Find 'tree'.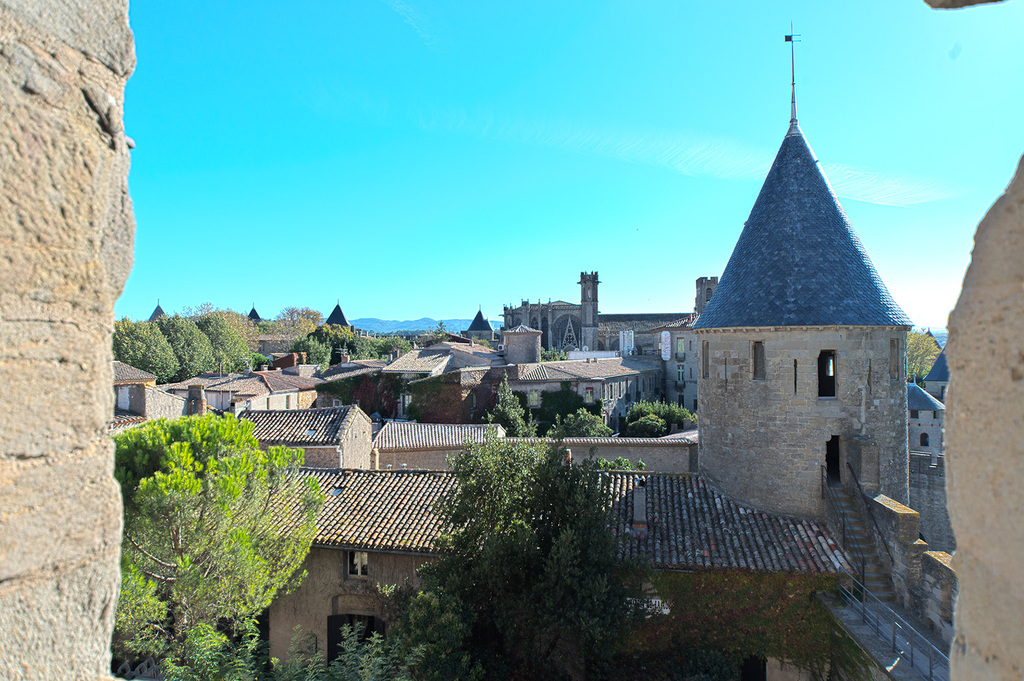
x1=274, y1=297, x2=320, y2=330.
